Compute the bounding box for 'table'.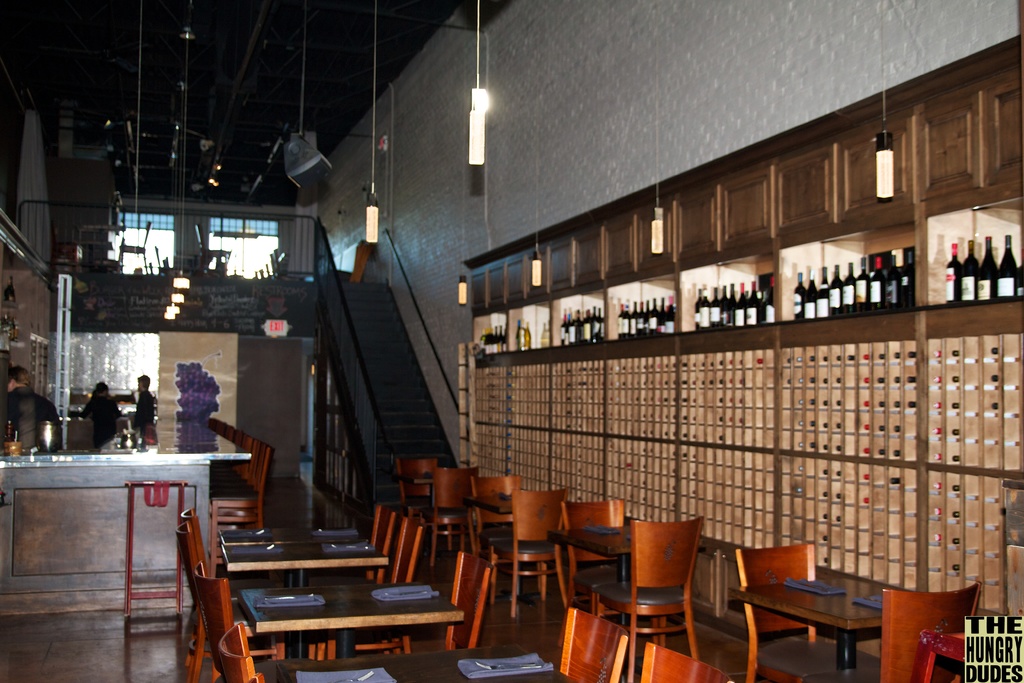
x1=260 y1=648 x2=569 y2=682.
